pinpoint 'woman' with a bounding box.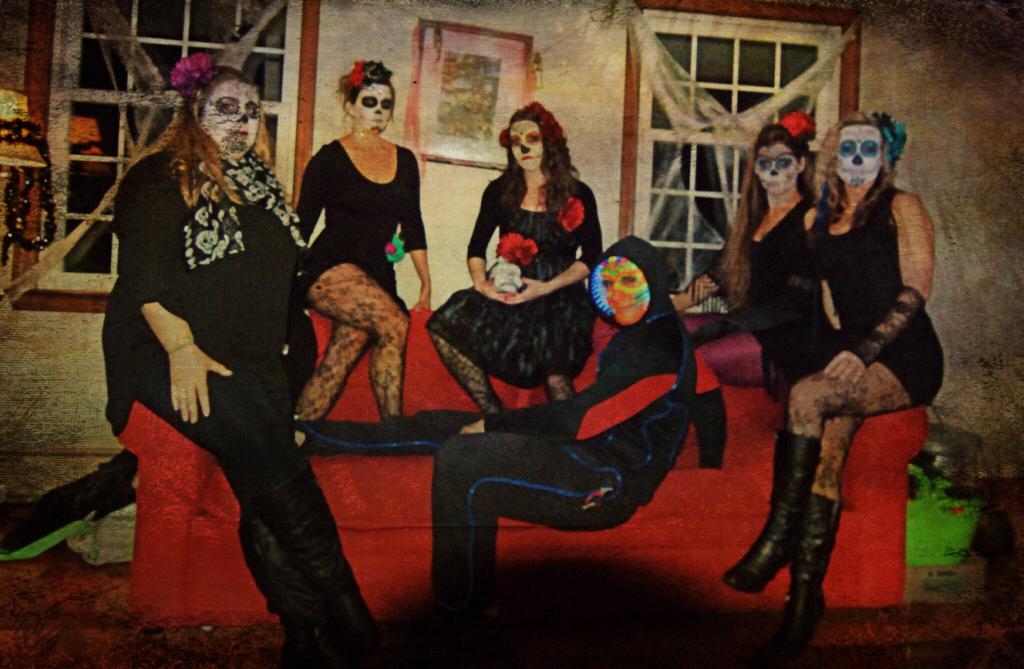
(x1=101, y1=66, x2=395, y2=668).
